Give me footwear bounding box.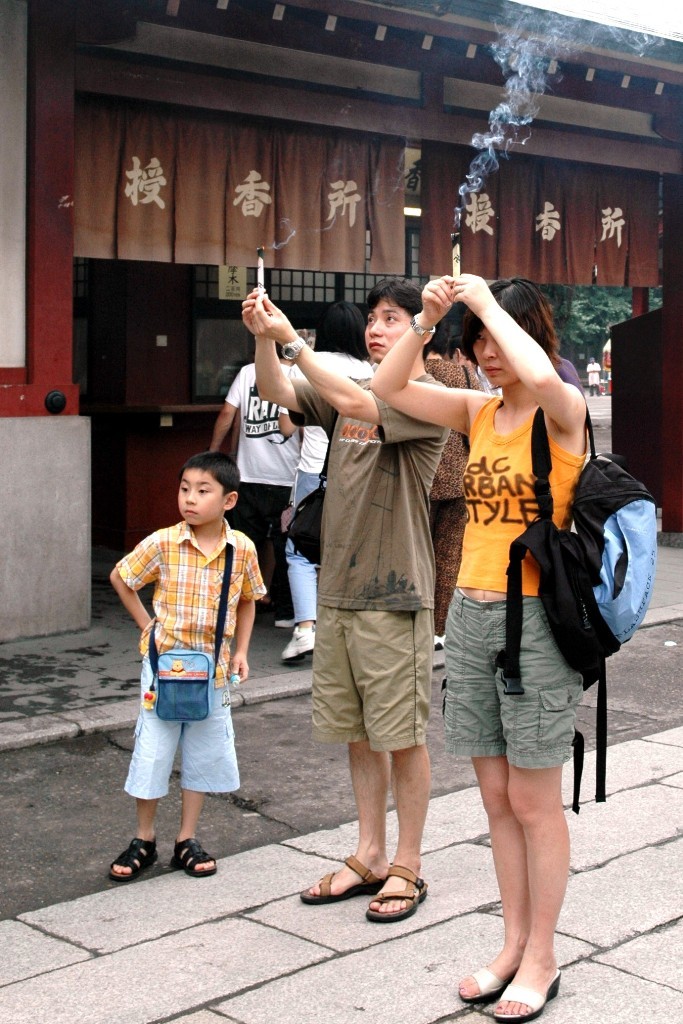
173 832 217 879.
